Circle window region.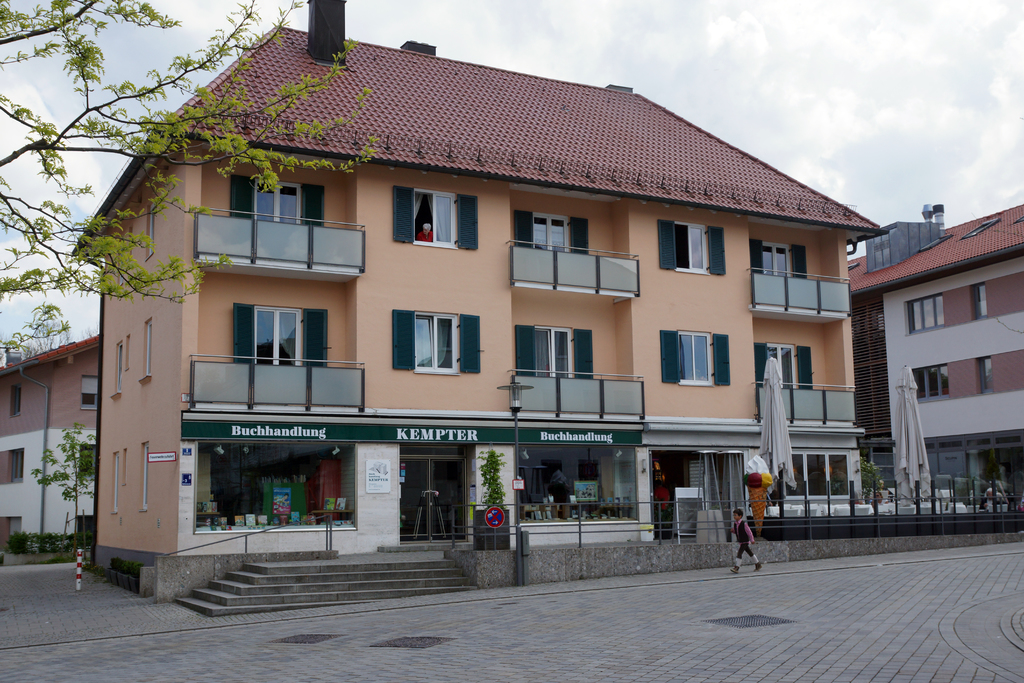
Region: pyautogui.locateOnScreen(125, 331, 132, 375).
